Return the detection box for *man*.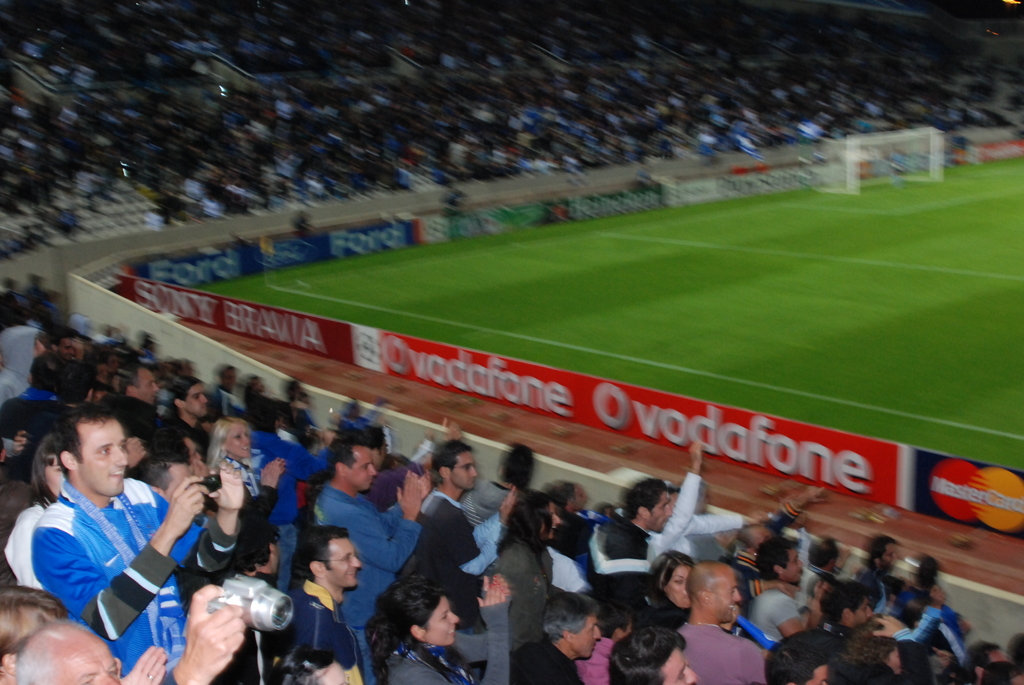
BBox(361, 423, 433, 508).
